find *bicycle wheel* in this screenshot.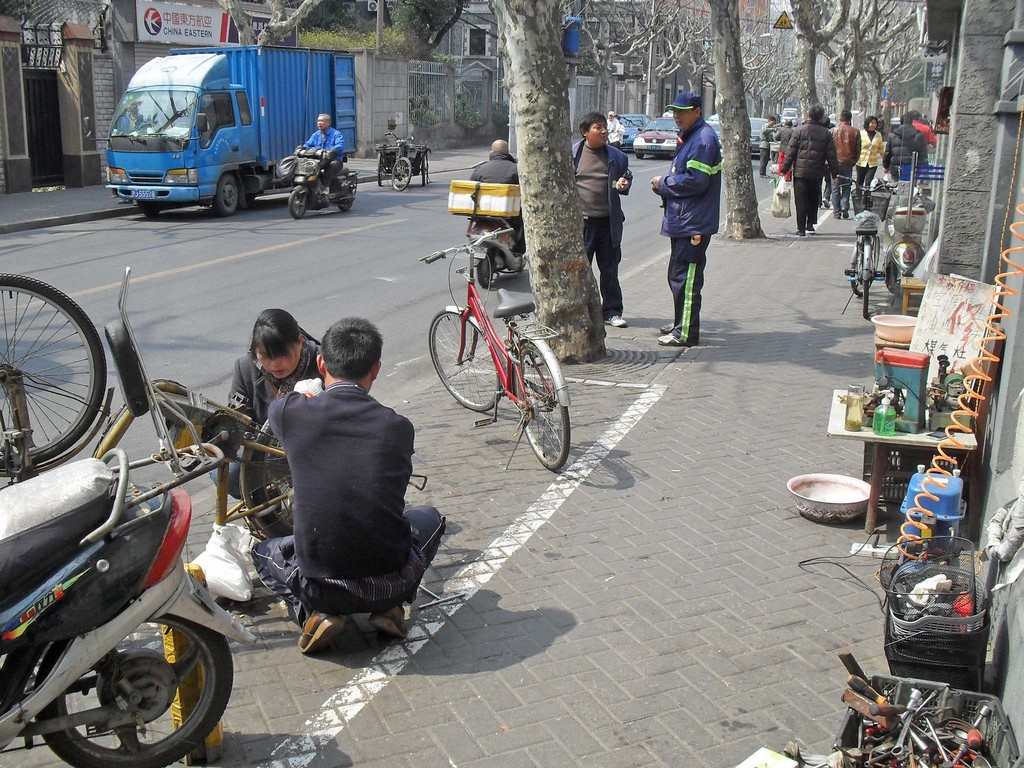
The bounding box for *bicycle wheel* is left=861, top=253, right=868, bottom=316.
